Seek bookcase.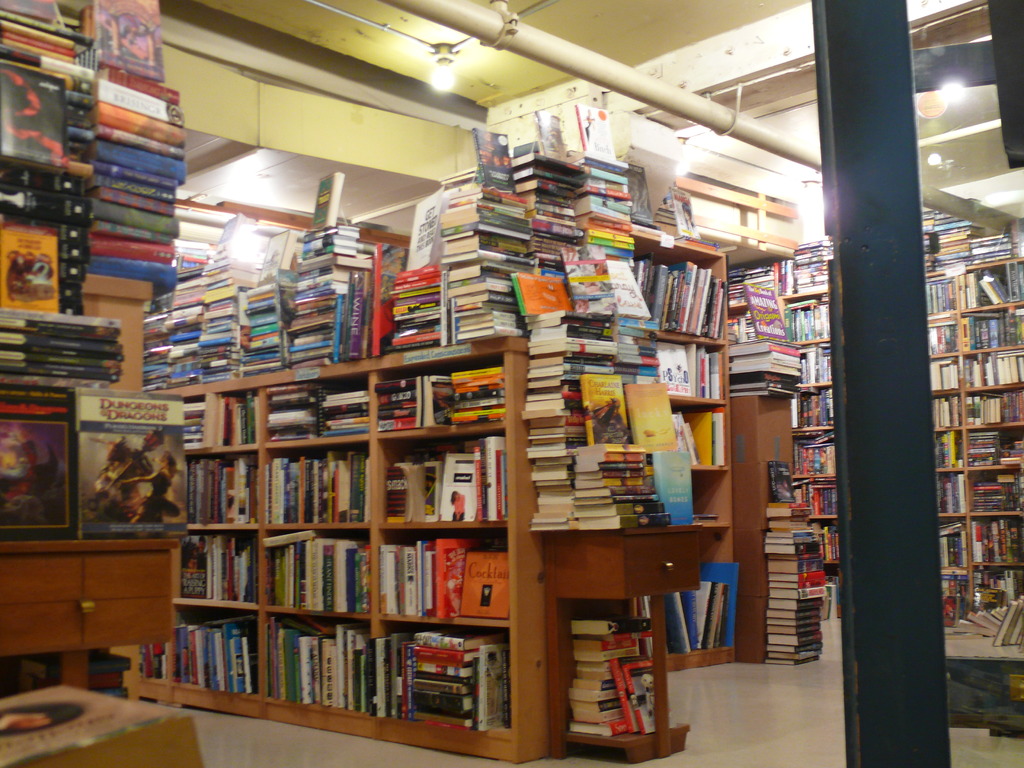
<bbox>0, 0, 183, 767</bbox>.
